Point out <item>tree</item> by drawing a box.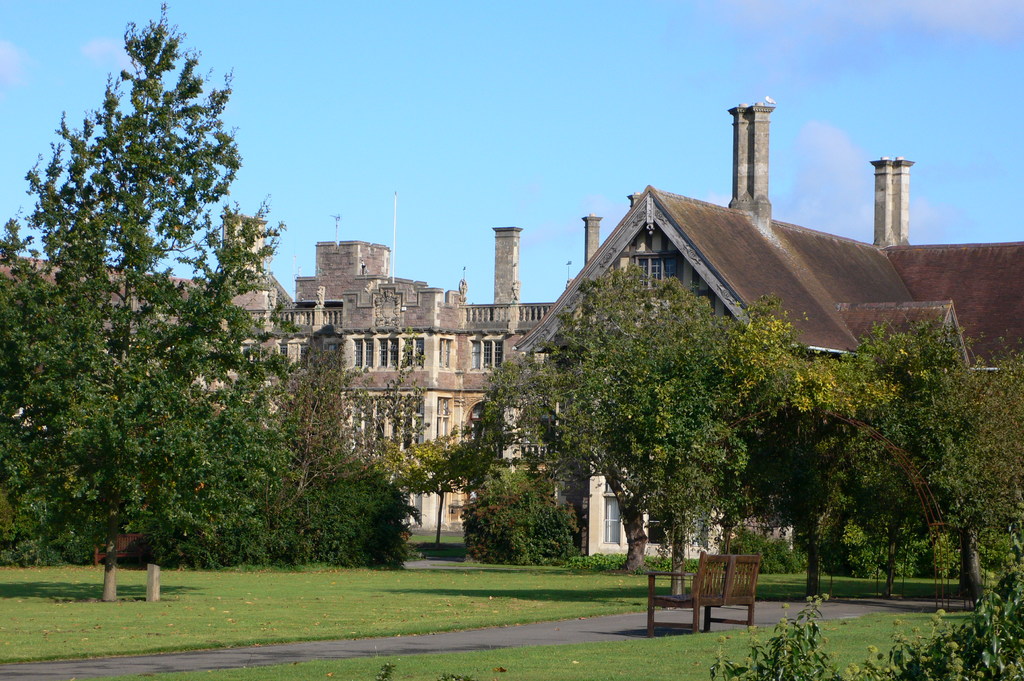
BBox(498, 273, 779, 569).
